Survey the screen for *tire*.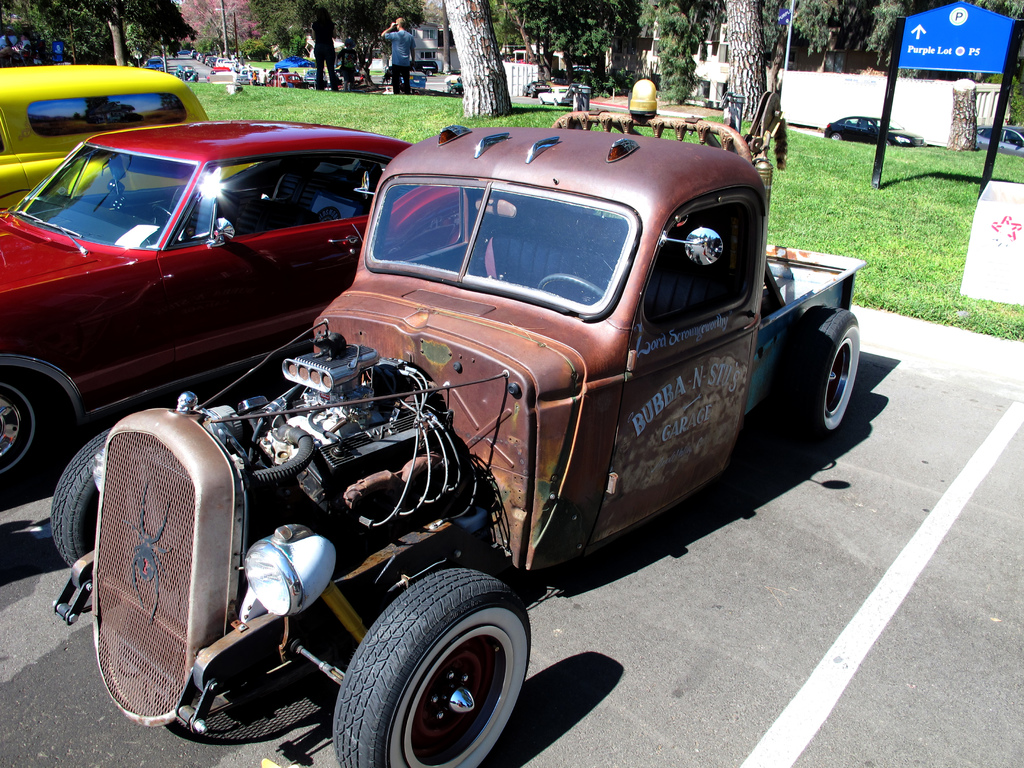
Survey found: <box>451,90,454,92</box>.
